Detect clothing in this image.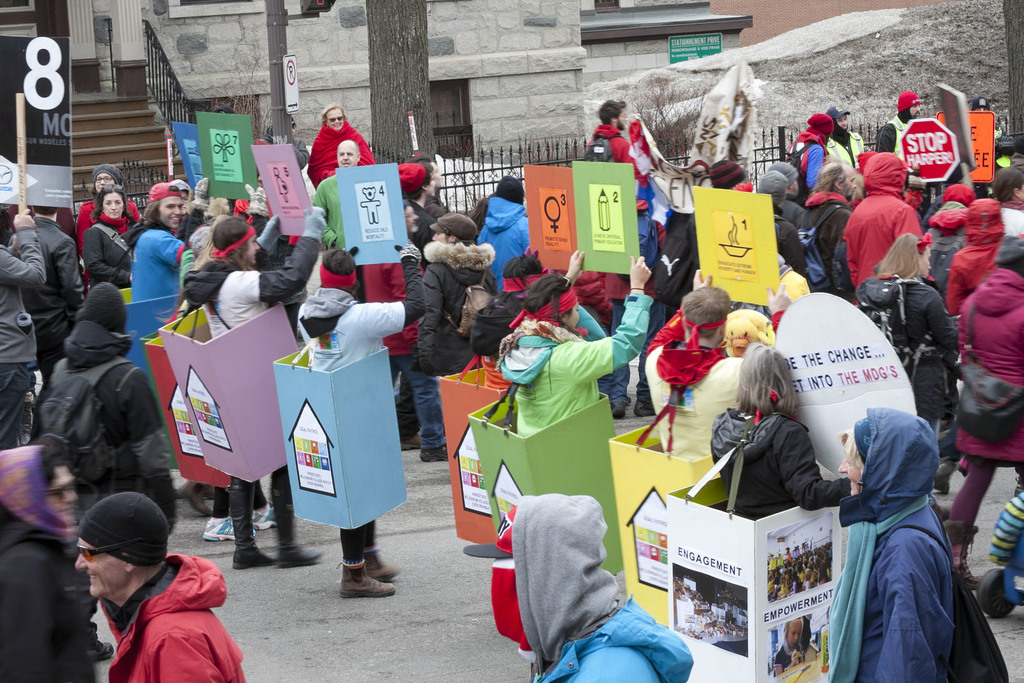
Detection: (79, 219, 137, 292).
